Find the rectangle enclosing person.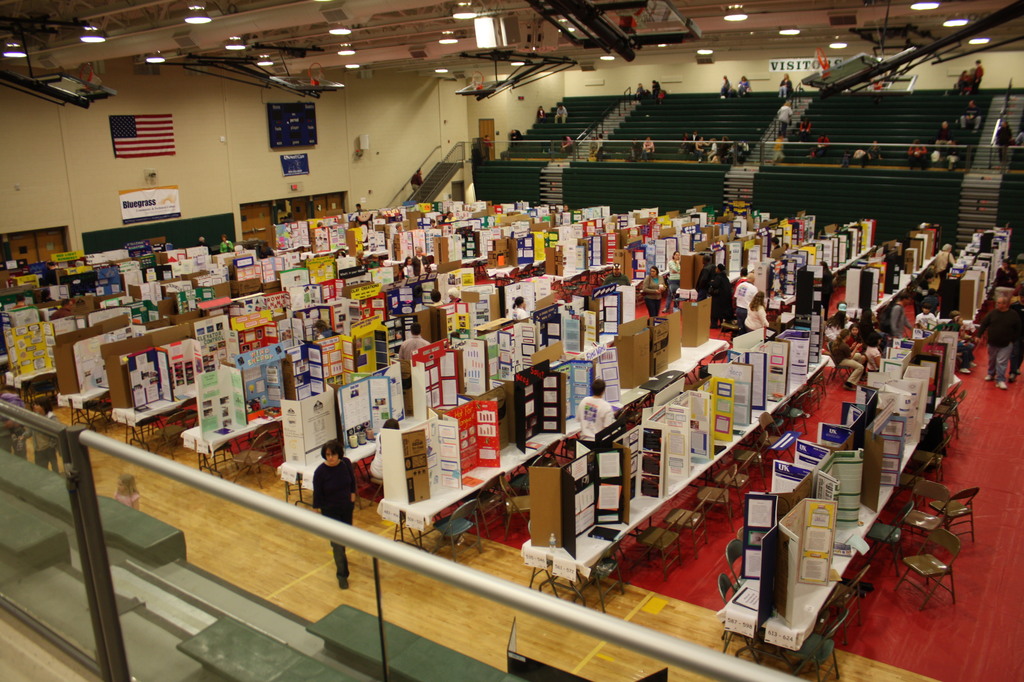
x1=866 y1=142 x2=879 y2=168.
